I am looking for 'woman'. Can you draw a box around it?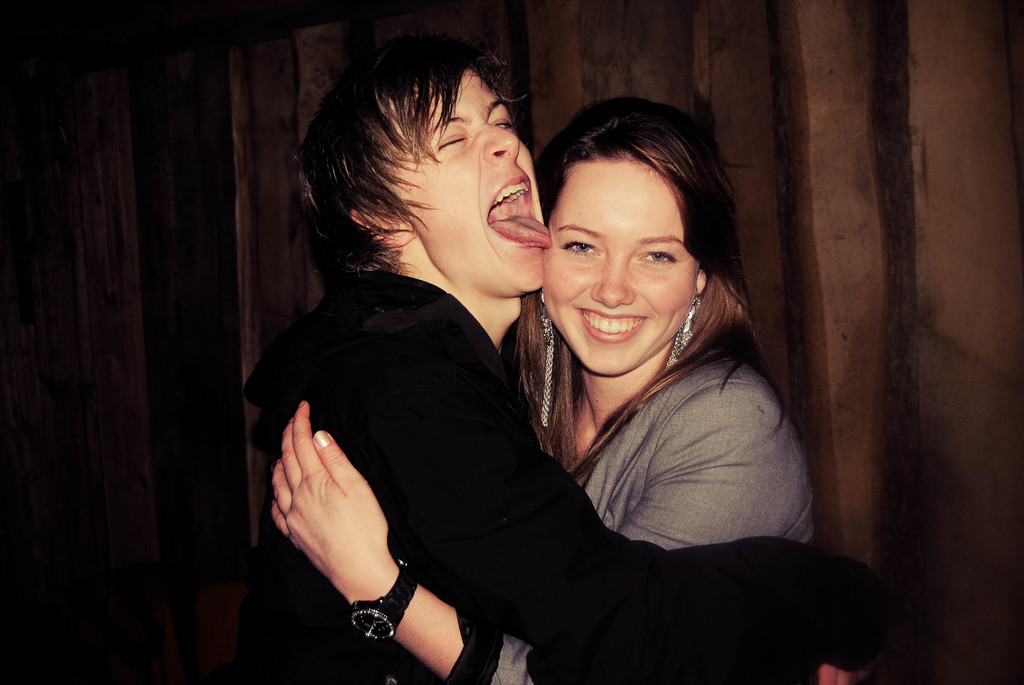
Sure, the bounding box is Rect(266, 93, 820, 684).
